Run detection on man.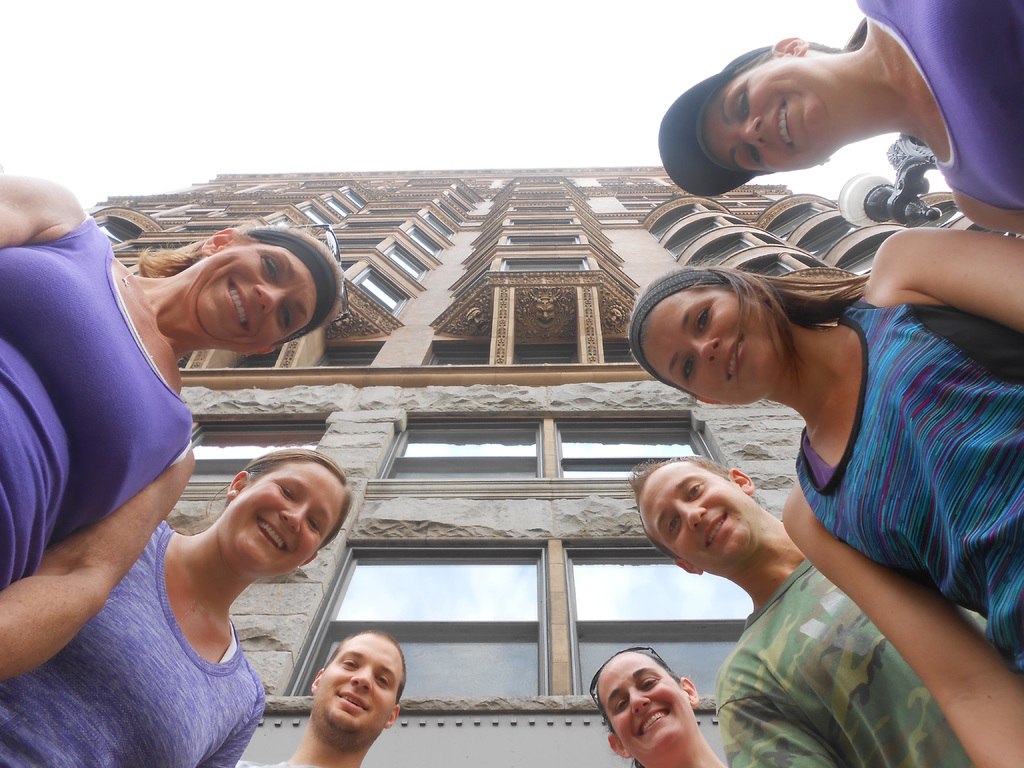
Result: locate(623, 452, 989, 767).
